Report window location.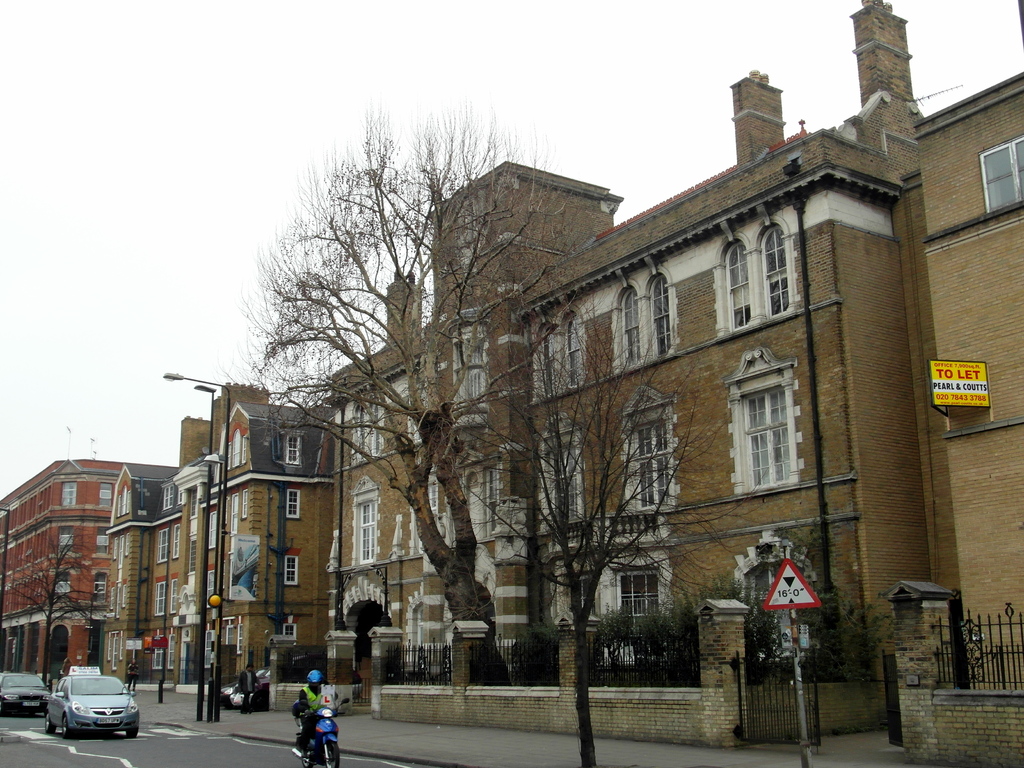
Report: locate(618, 383, 680, 512).
